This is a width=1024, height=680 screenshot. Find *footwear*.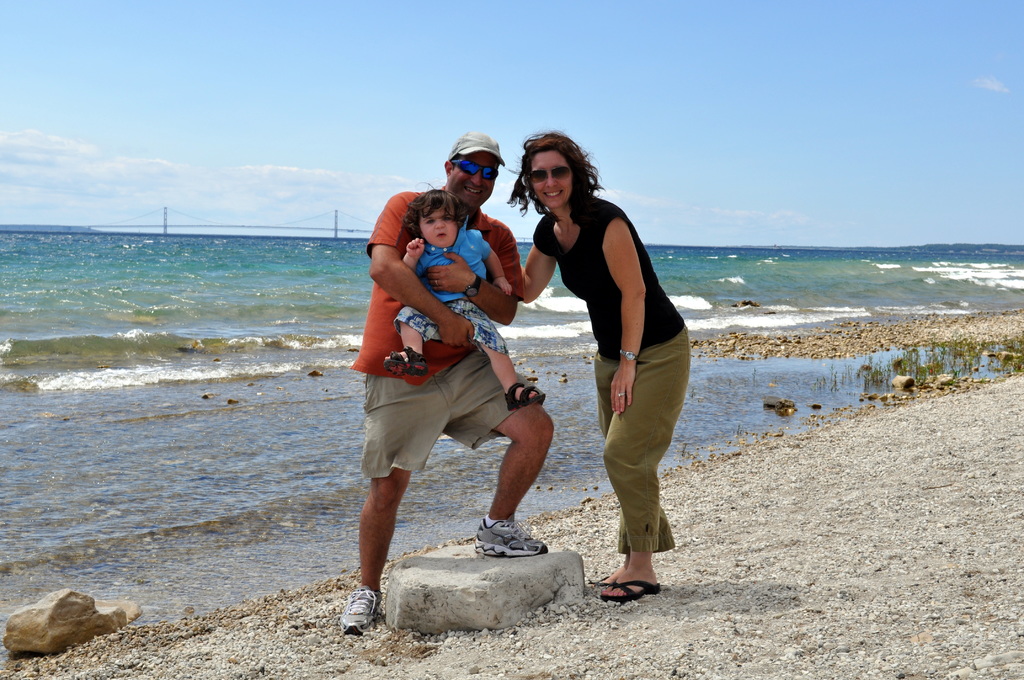
Bounding box: <region>338, 580, 384, 636</region>.
